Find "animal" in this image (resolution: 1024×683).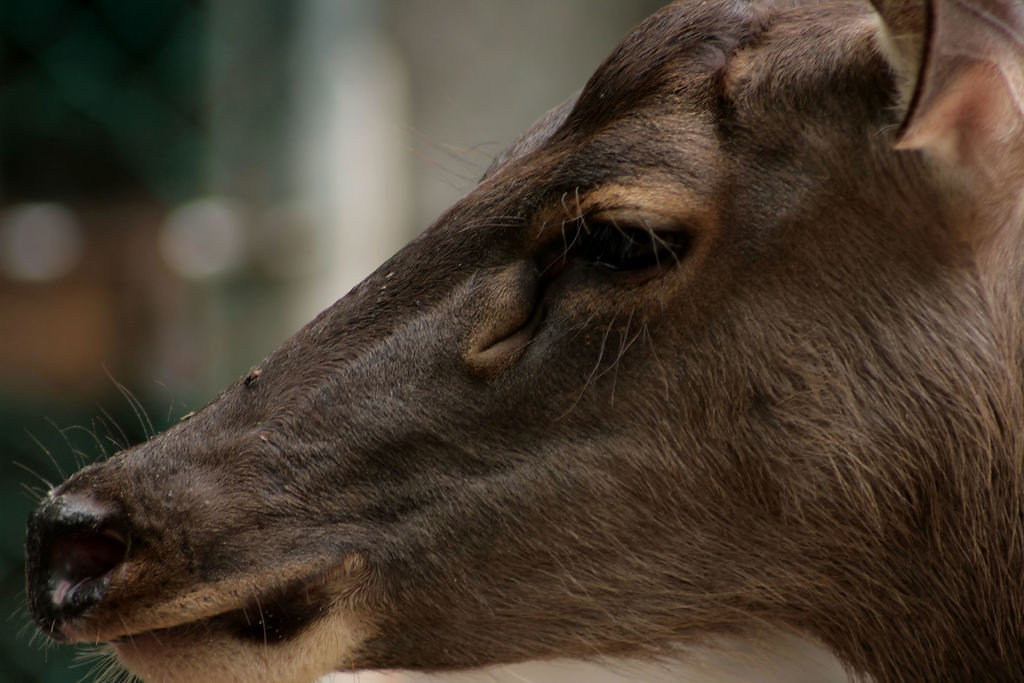
box=[0, 0, 1023, 682].
